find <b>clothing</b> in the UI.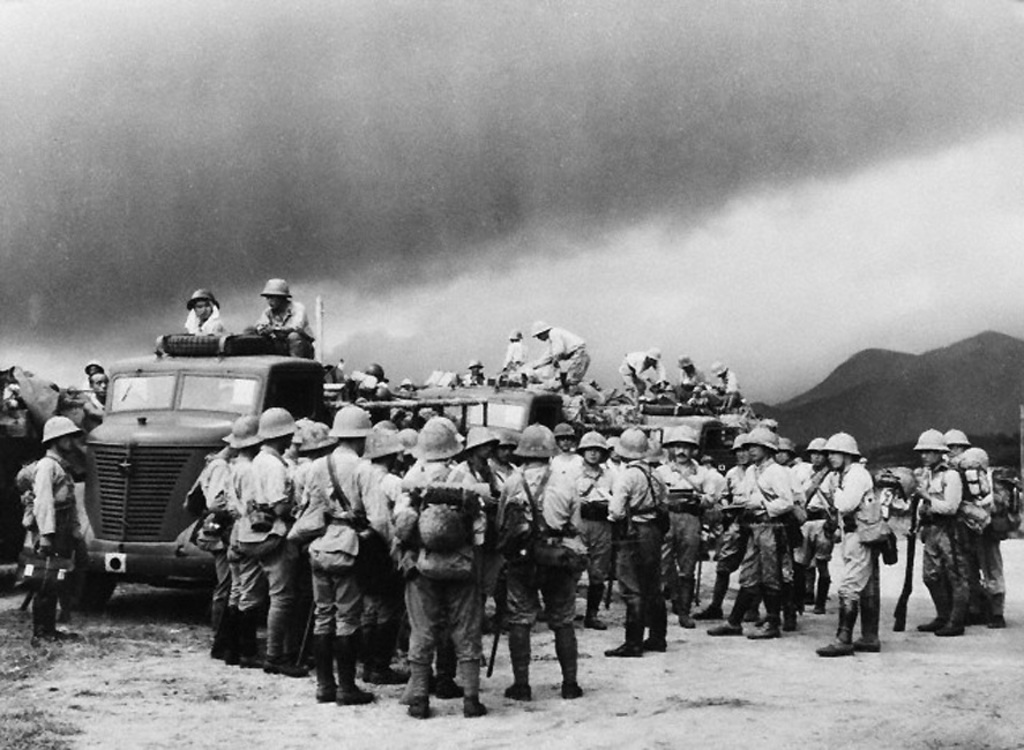
UI element at detection(662, 451, 710, 616).
